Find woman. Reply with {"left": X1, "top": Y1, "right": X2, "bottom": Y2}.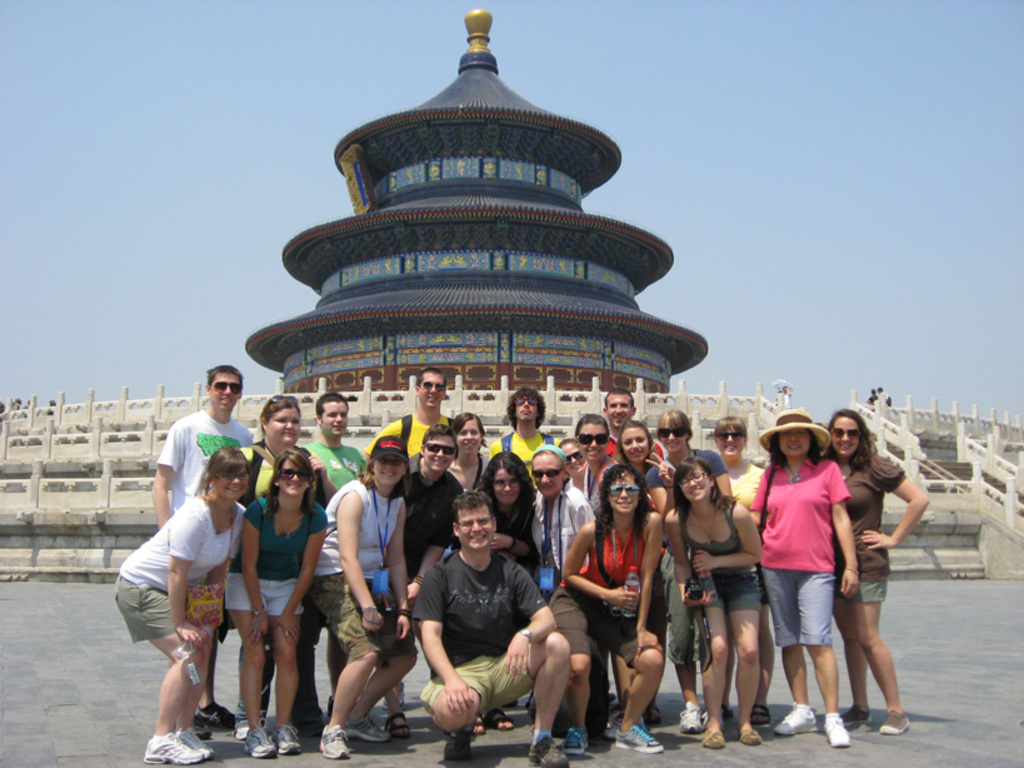
{"left": 706, "top": 412, "right": 778, "bottom": 727}.
